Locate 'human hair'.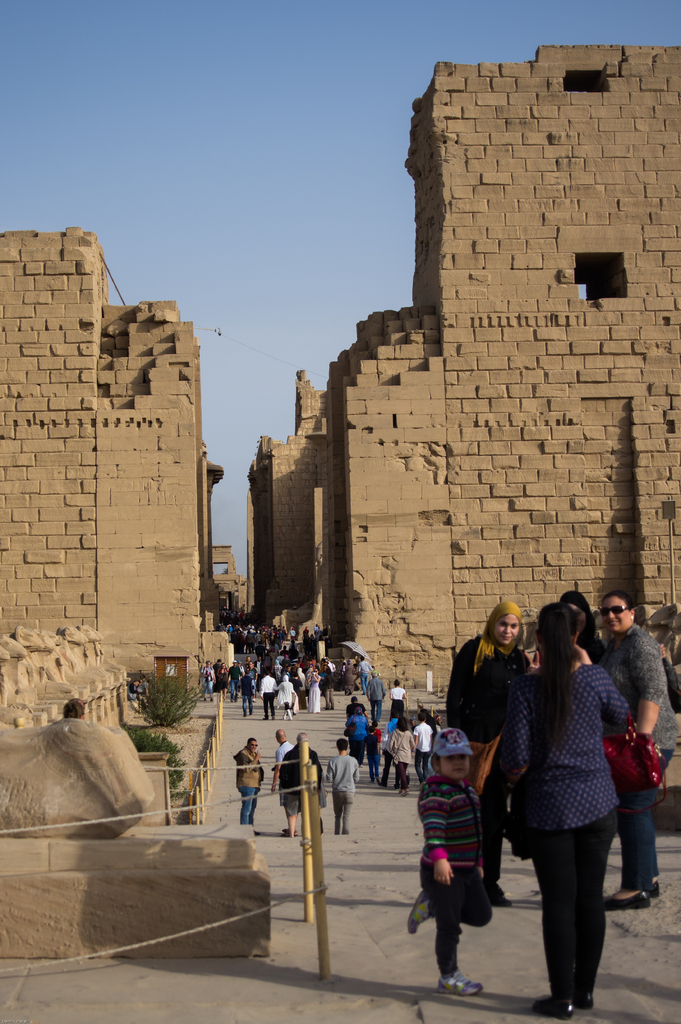
Bounding box: <bbox>286, 666, 290, 668</bbox>.
